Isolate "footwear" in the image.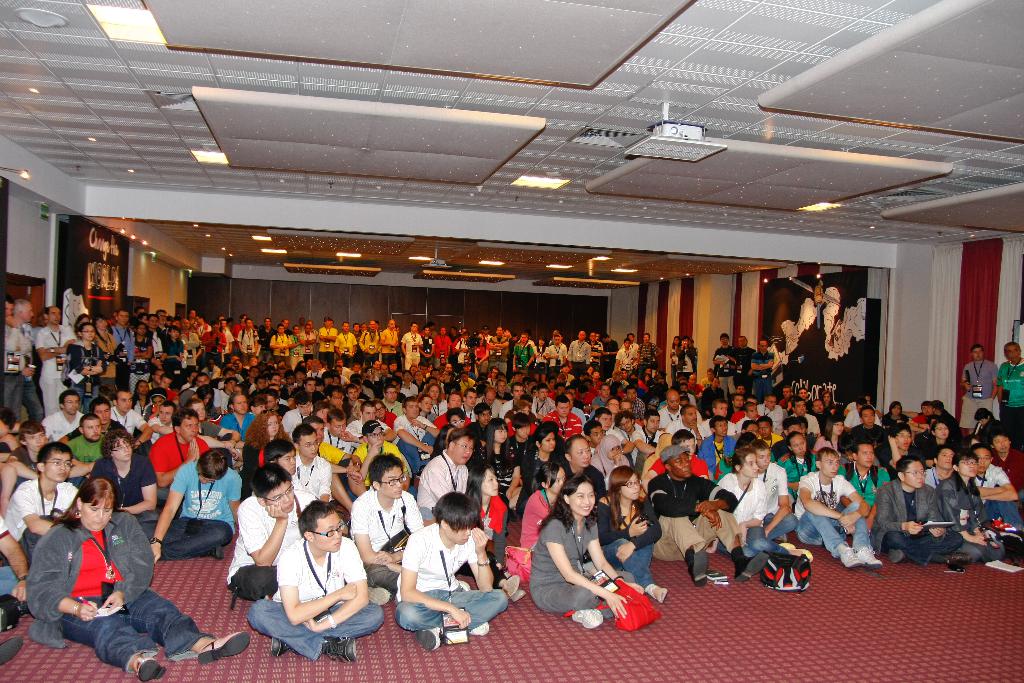
Isolated region: (124,651,166,681).
